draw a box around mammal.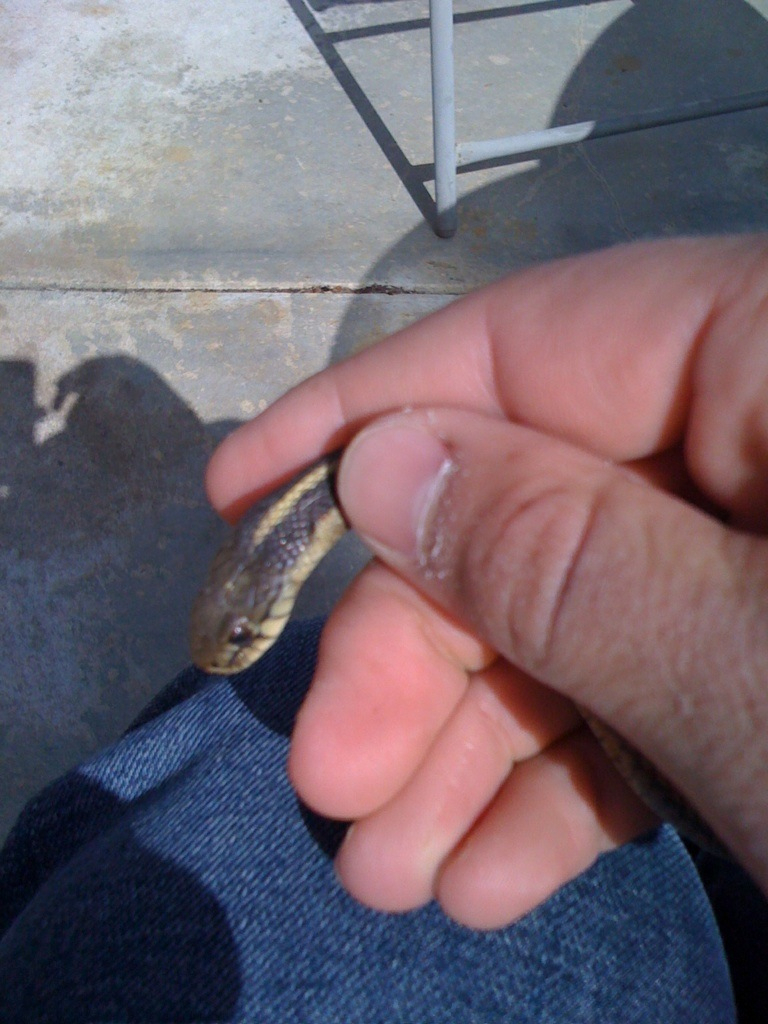
bbox=[196, 238, 763, 936].
